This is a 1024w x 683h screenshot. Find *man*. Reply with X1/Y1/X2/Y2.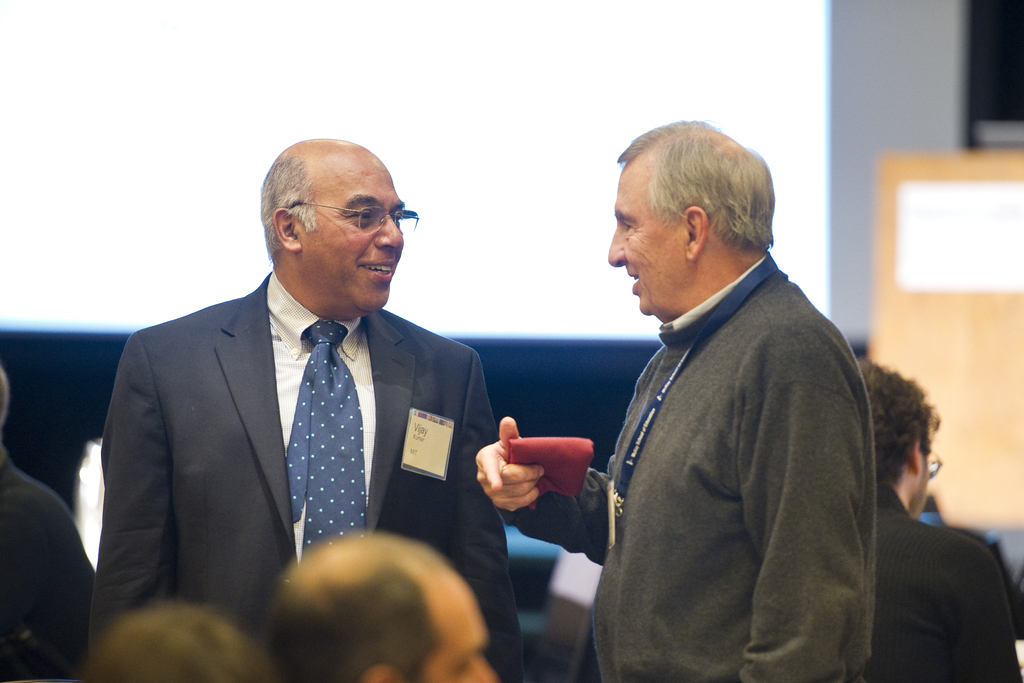
474/111/890/682.
